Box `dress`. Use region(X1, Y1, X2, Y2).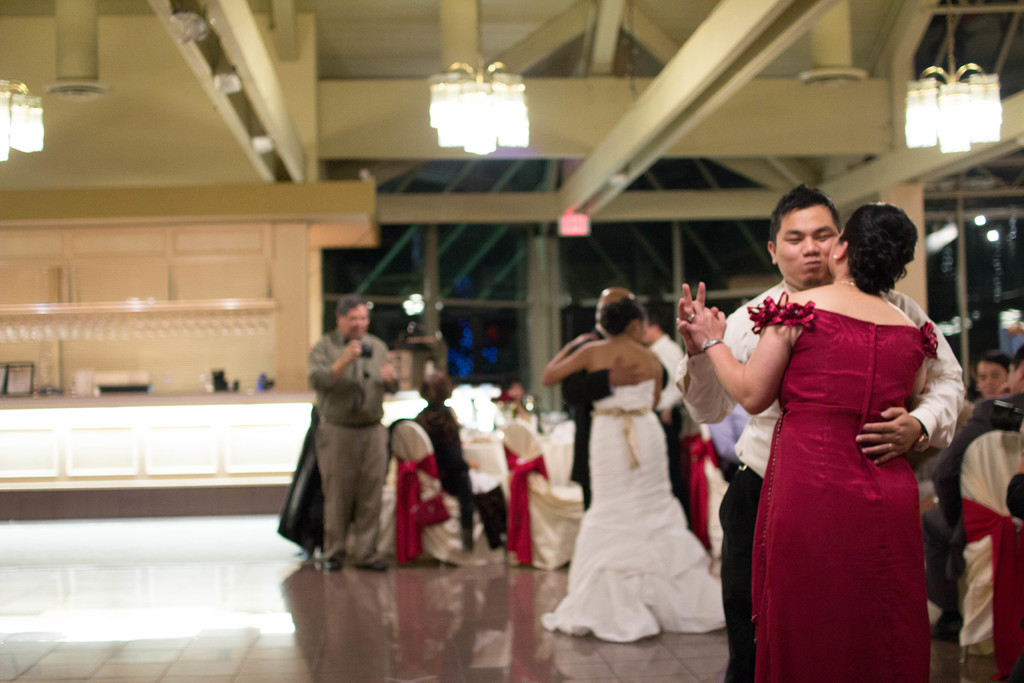
region(746, 290, 935, 682).
